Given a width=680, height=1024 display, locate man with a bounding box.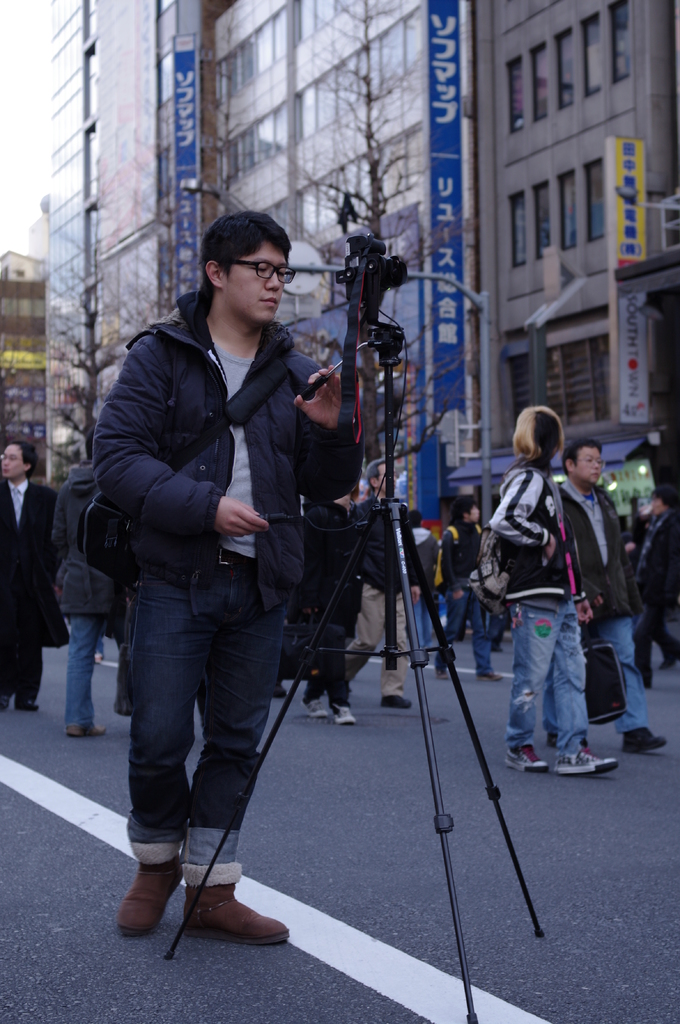
Located: <region>0, 445, 74, 719</region>.
